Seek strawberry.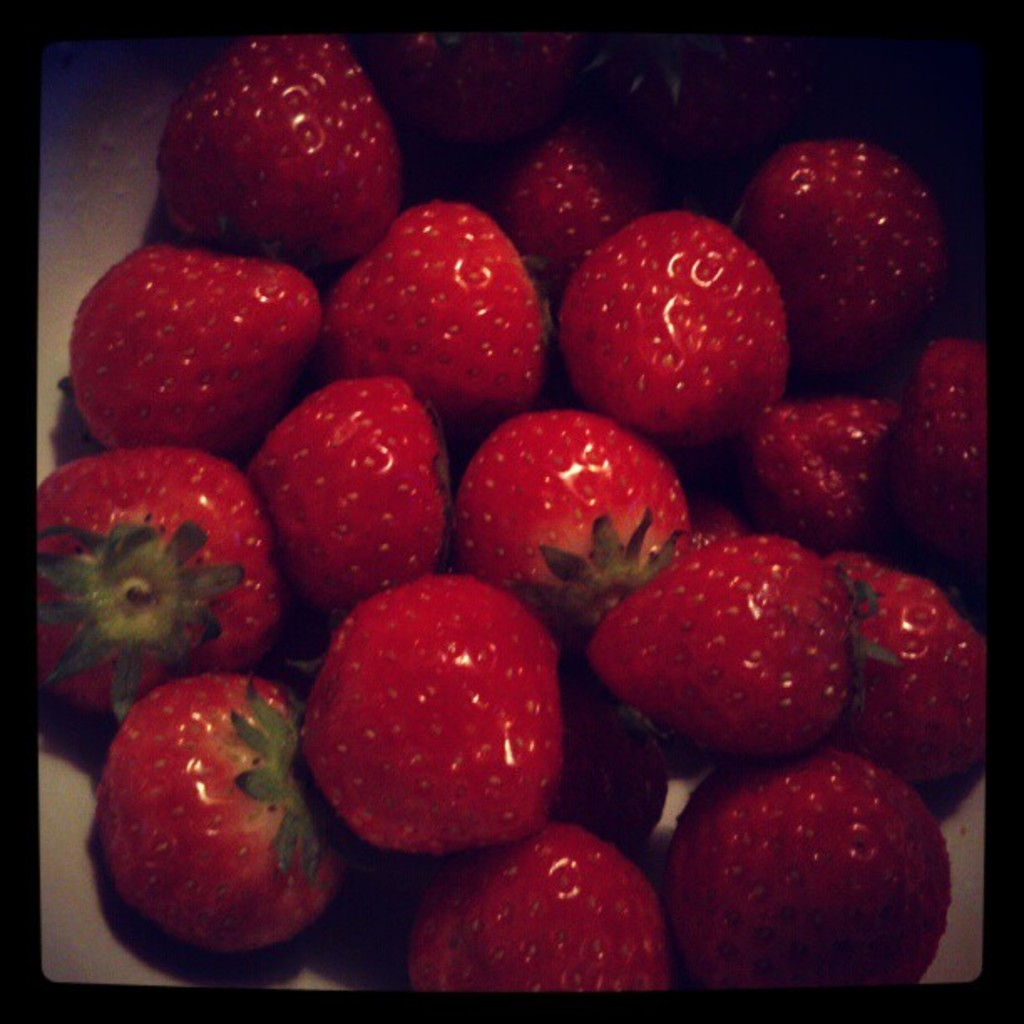
box(62, 231, 328, 455).
